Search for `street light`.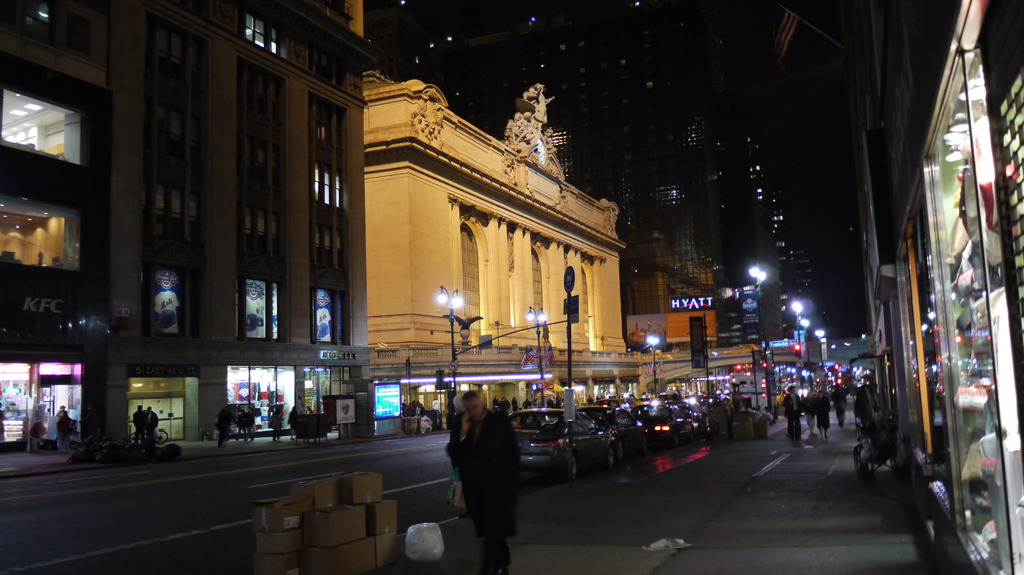
Found at bbox=[524, 303, 545, 403].
